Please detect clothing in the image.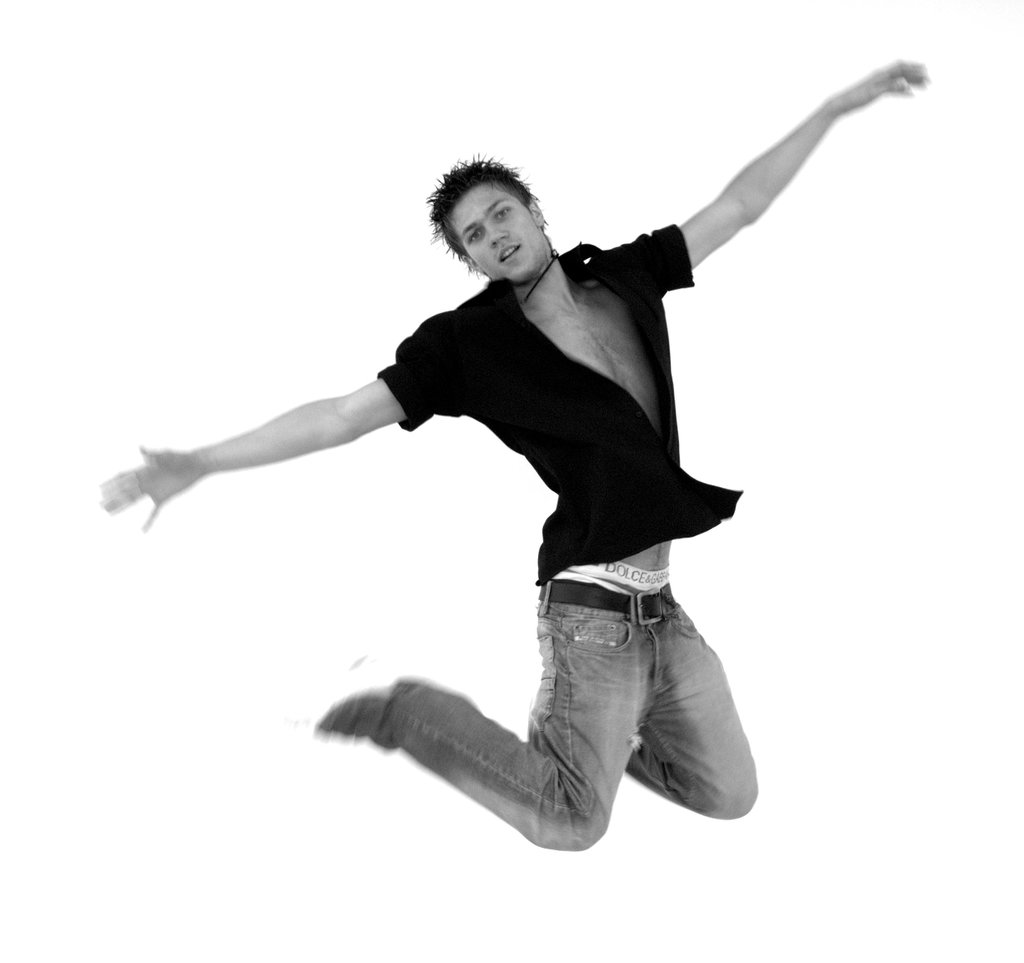
select_region(218, 179, 753, 833).
